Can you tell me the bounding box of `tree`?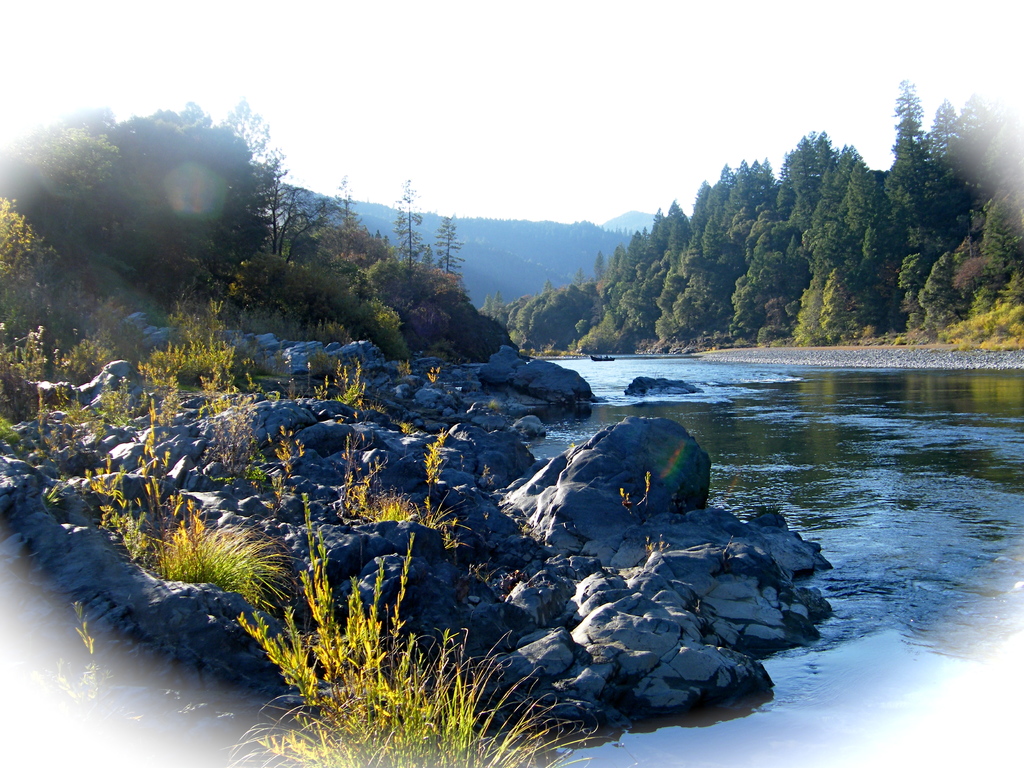
<region>392, 174, 428, 283</region>.
